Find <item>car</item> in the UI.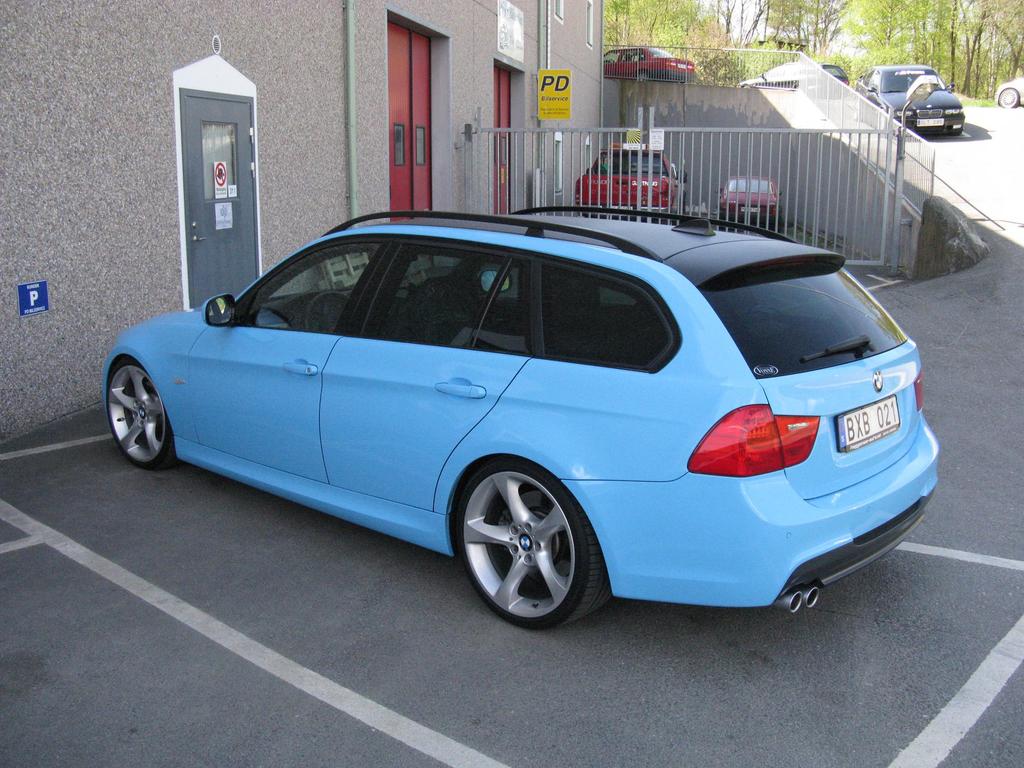
UI element at [574,135,697,228].
